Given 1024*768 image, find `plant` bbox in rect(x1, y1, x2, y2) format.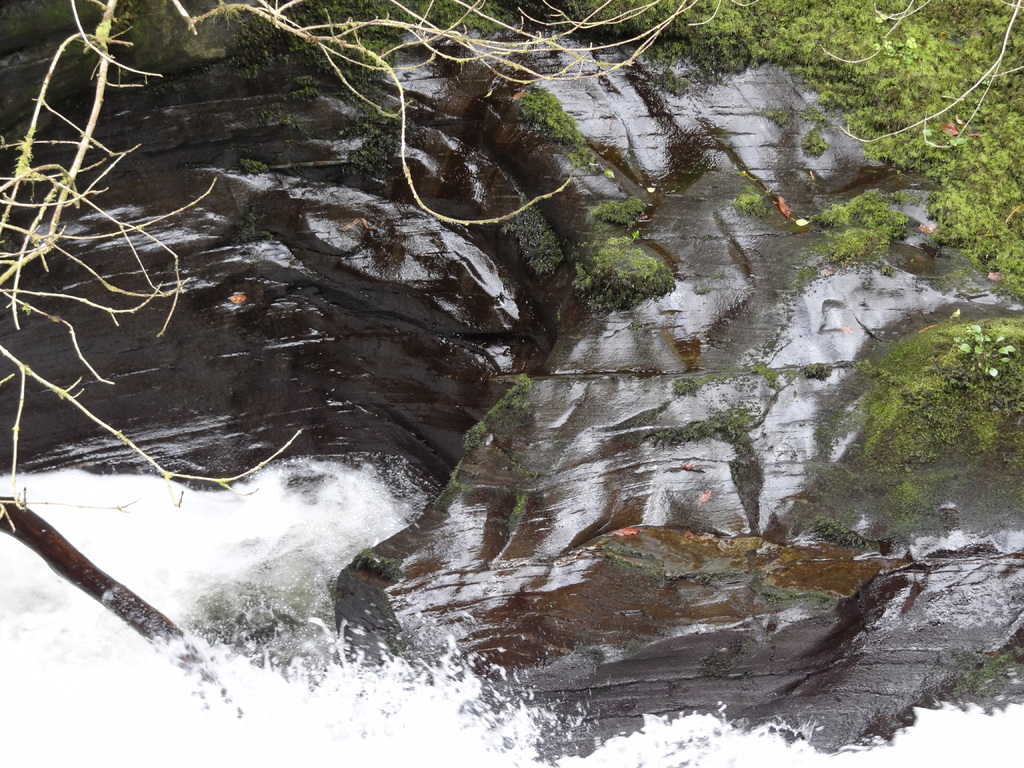
rect(9, 124, 40, 187).
